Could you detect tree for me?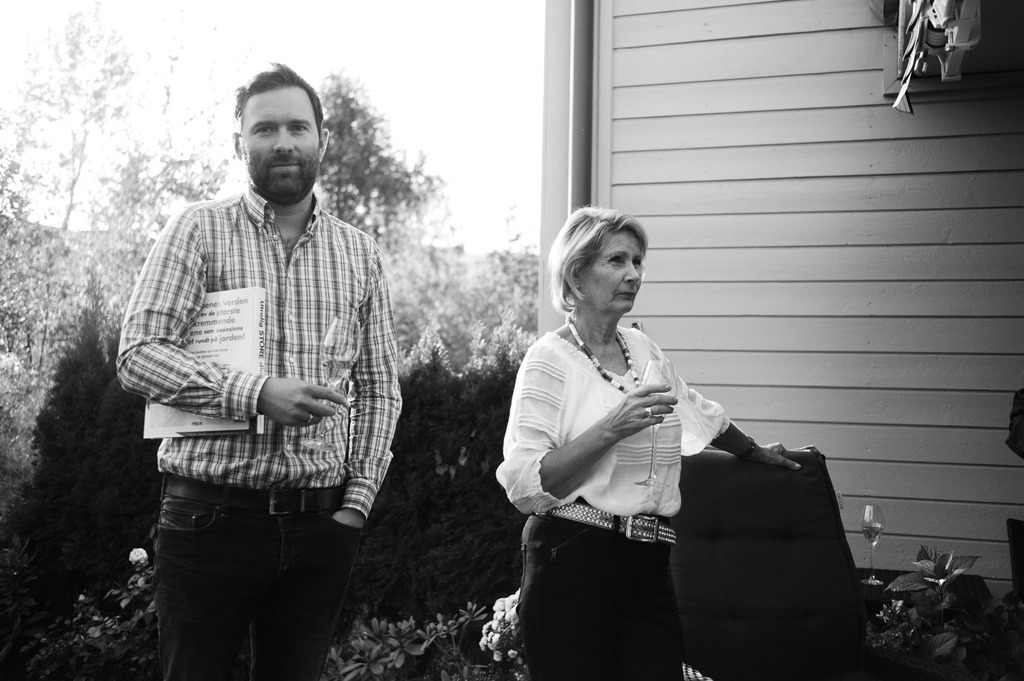
Detection result: (left=317, top=63, right=446, bottom=262).
